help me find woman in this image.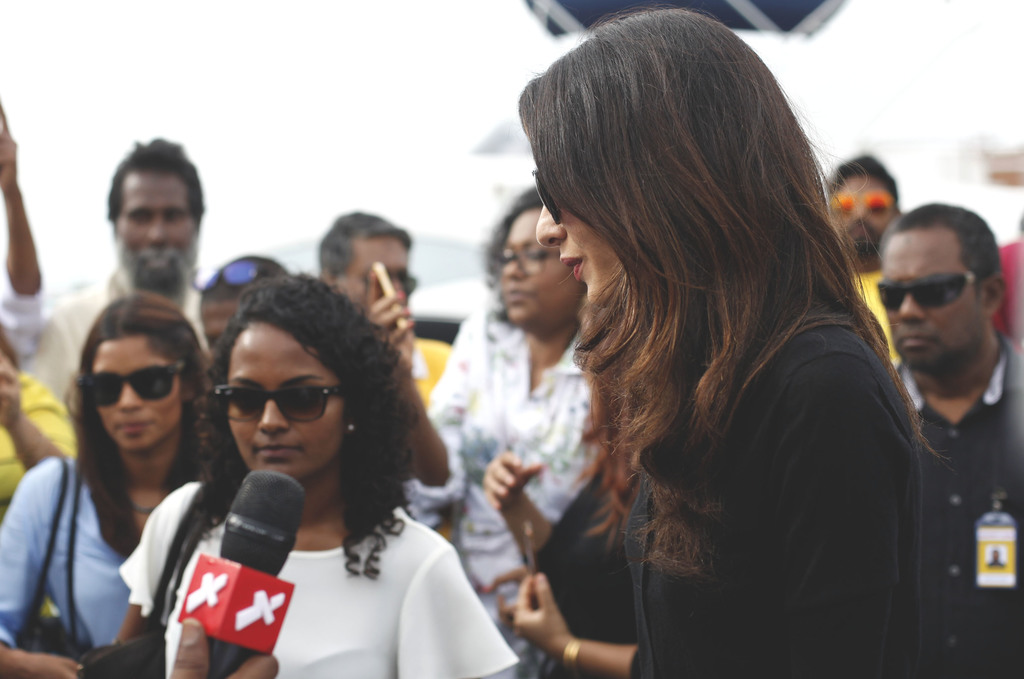
Found it: l=509, t=8, r=950, b=678.
